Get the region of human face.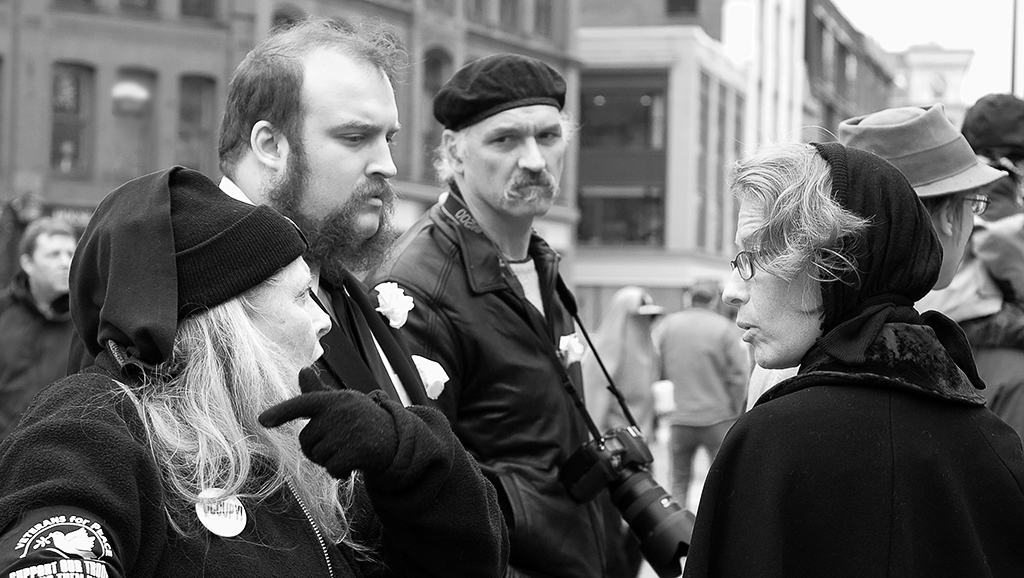
460:101:572:216.
